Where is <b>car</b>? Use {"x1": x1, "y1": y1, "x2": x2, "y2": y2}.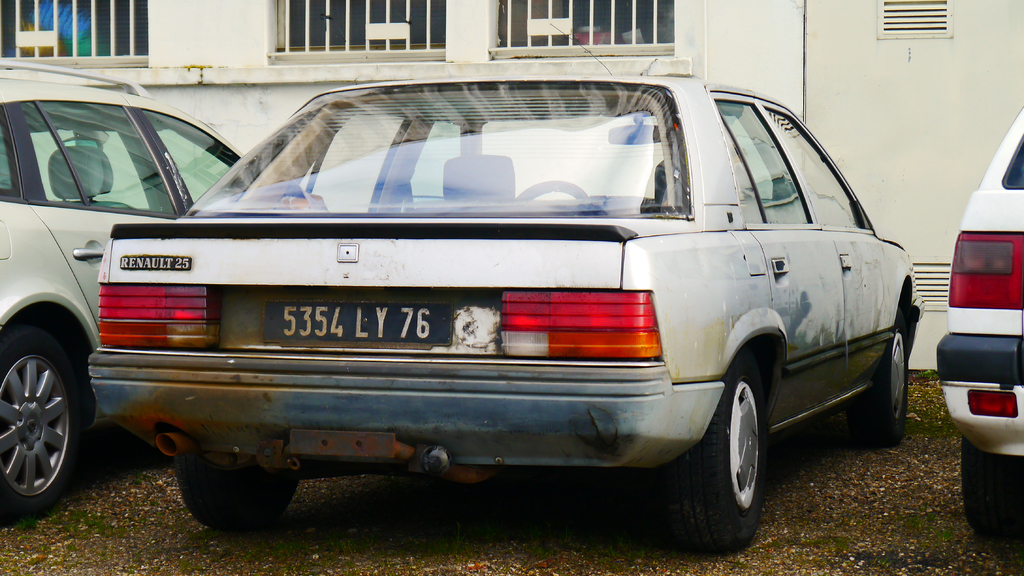
{"x1": 0, "y1": 62, "x2": 252, "y2": 523}.
